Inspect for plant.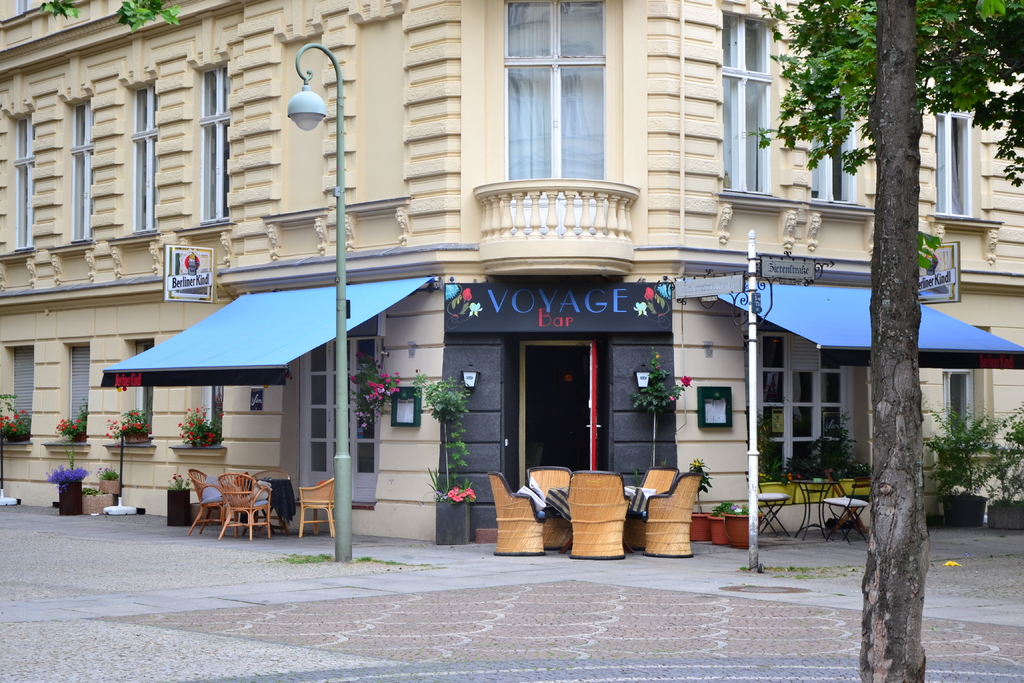
Inspection: [633, 344, 706, 420].
